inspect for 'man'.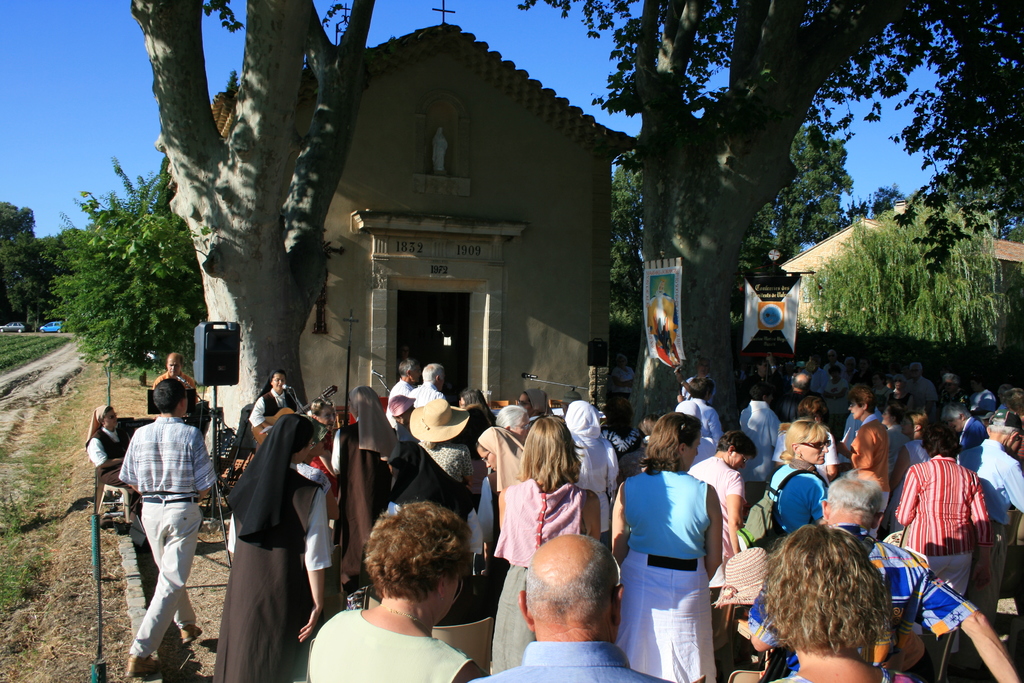
Inspection: {"left": 909, "top": 366, "right": 941, "bottom": 404}.
